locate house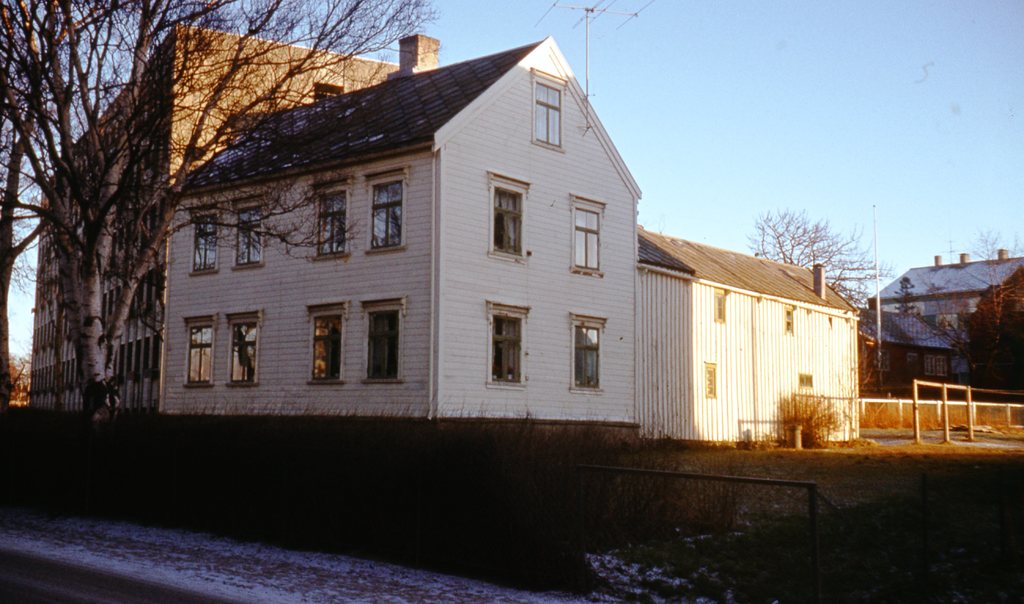
(870,226,1009,411)
